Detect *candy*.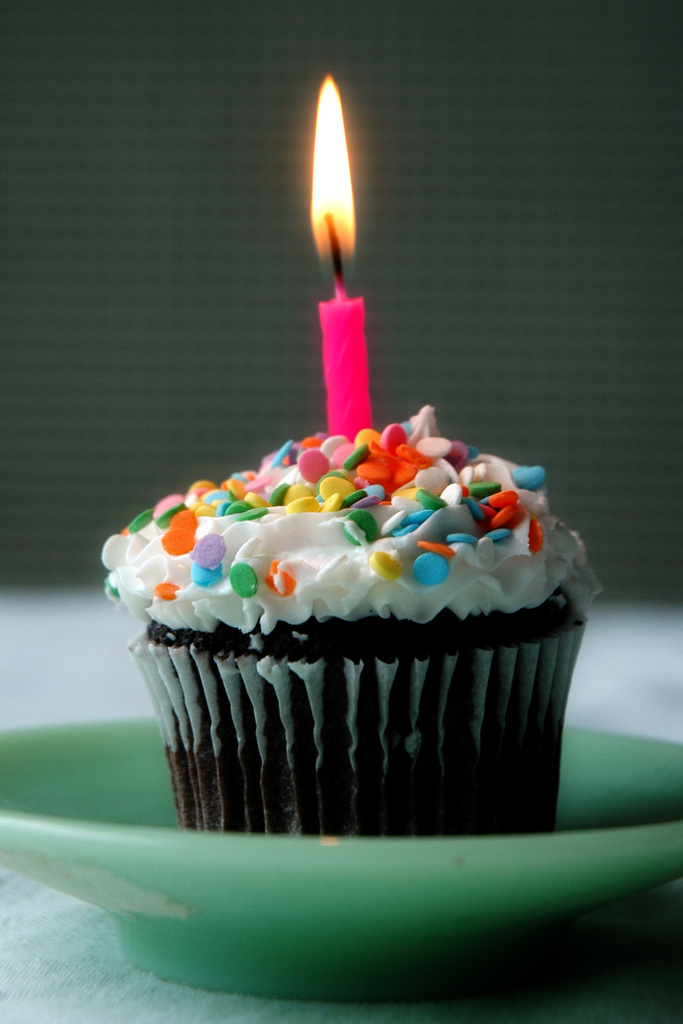
Detected at select_region(80, 429, 563, 663).
